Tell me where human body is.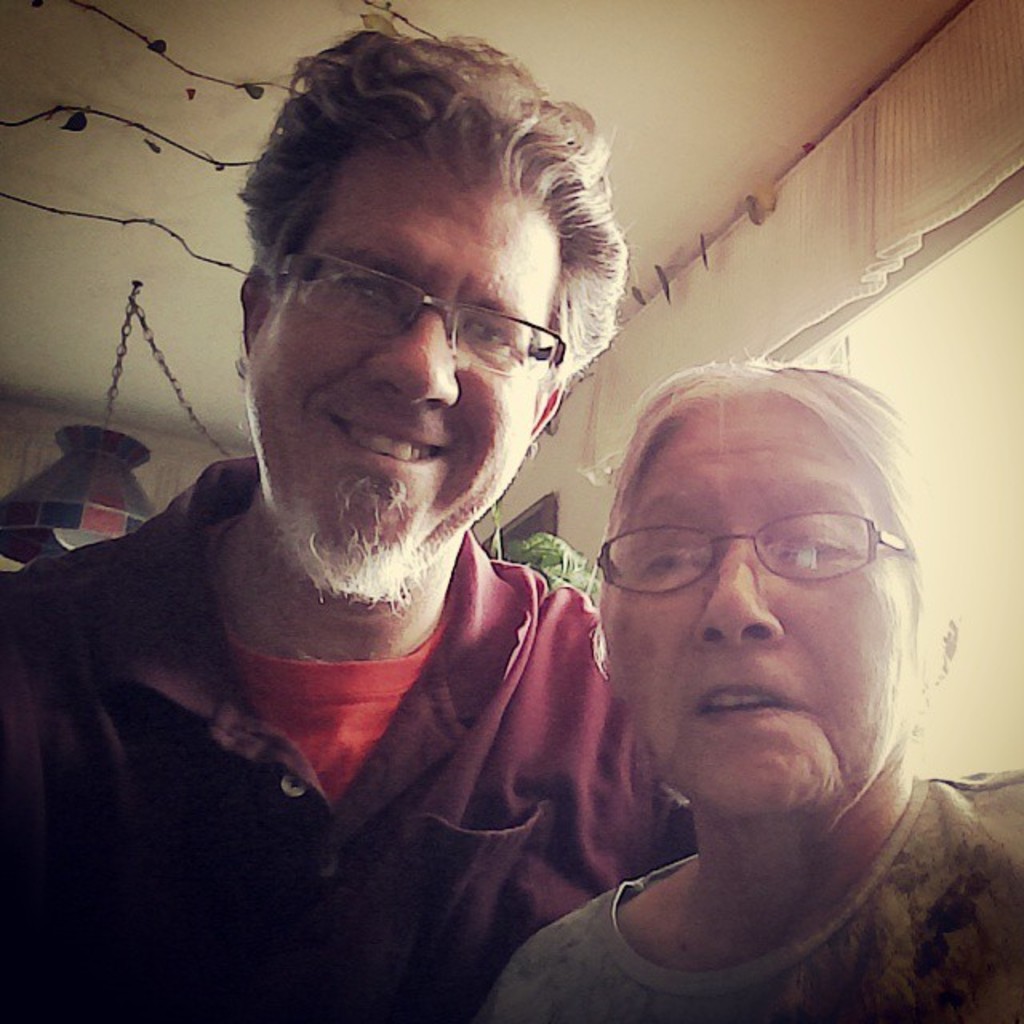
human body is at 0 32 691 1022.
